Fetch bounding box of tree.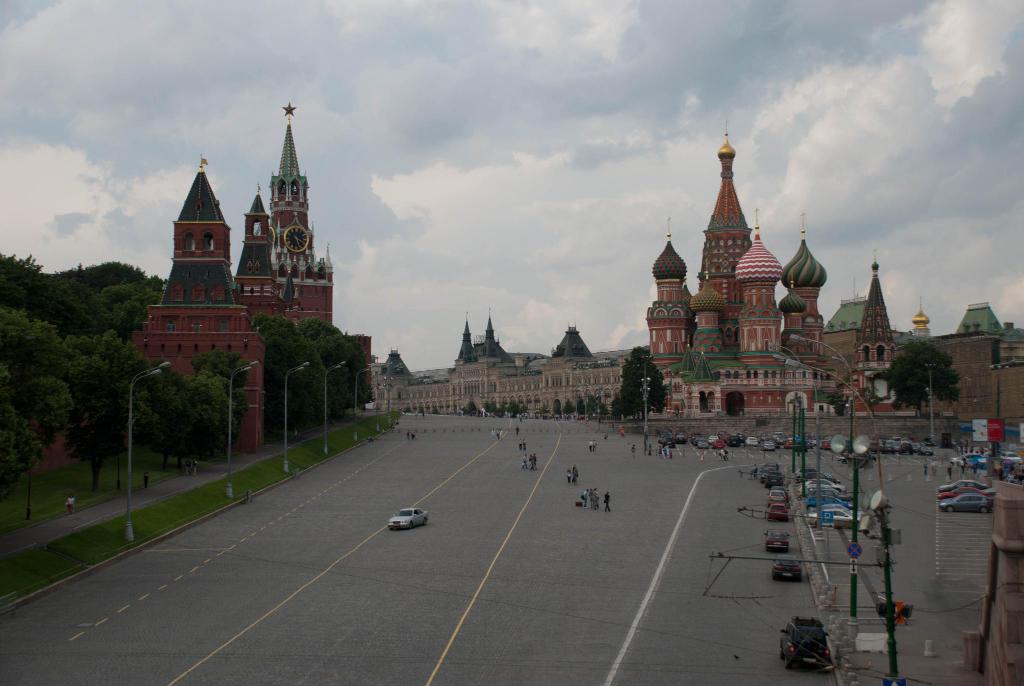
Bbox: 247, 317, 318, 427.
